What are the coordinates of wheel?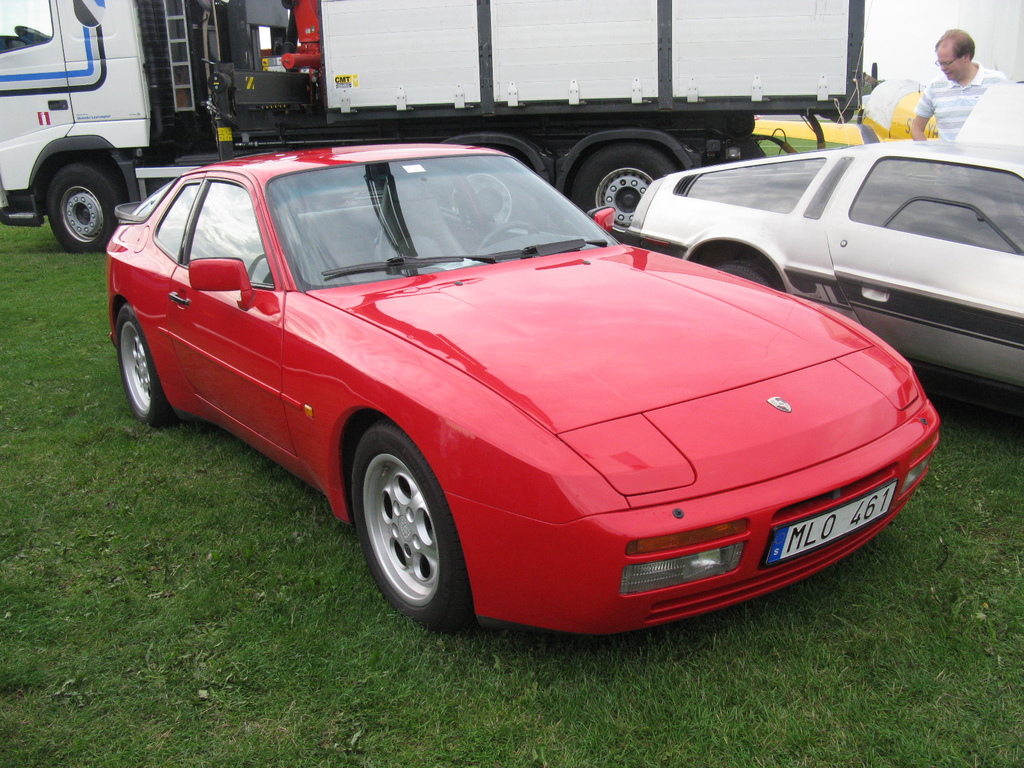
(x1=575, y1=142, x2=683, y2=243).
